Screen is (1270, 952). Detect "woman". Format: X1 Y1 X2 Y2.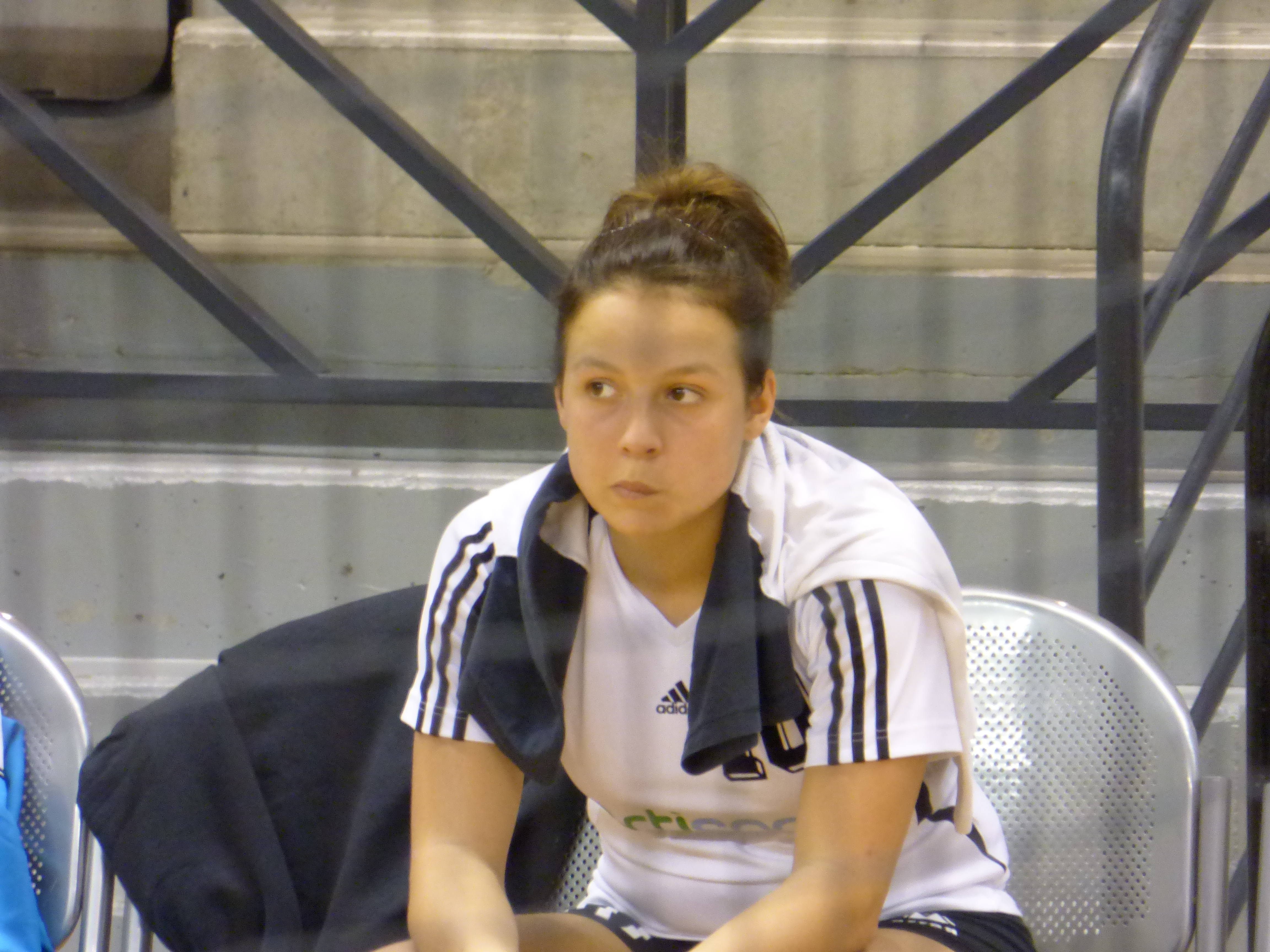
109 58 272 258.
